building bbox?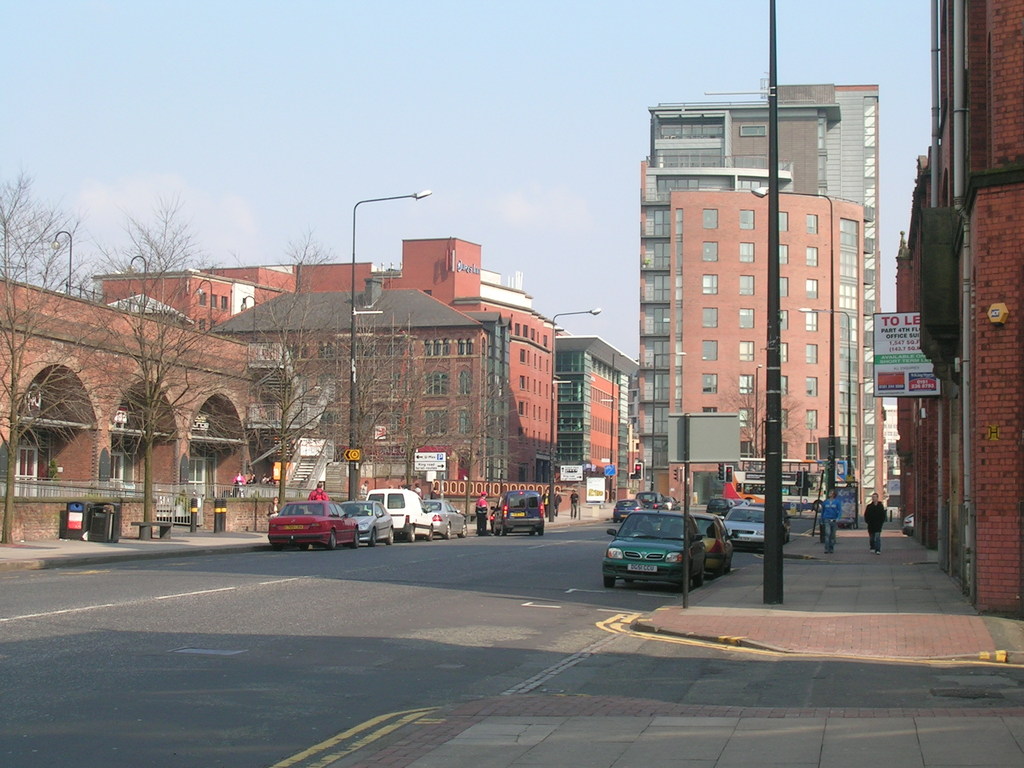
region(212, 282, 489, 503)
